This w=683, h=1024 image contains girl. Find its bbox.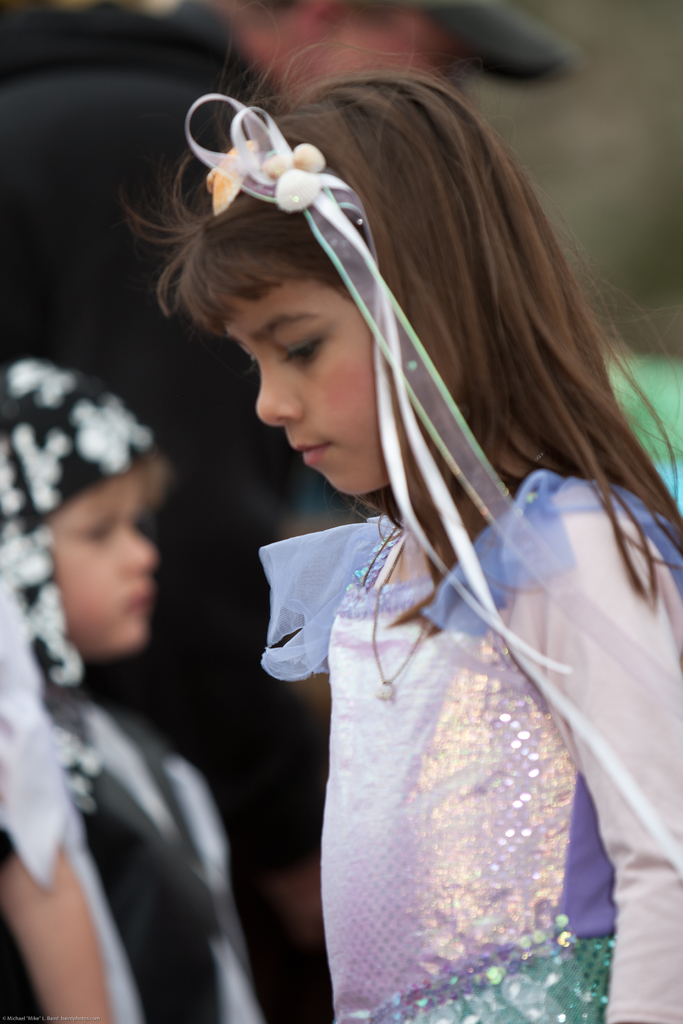
box(0, 360, 254, 1021).
